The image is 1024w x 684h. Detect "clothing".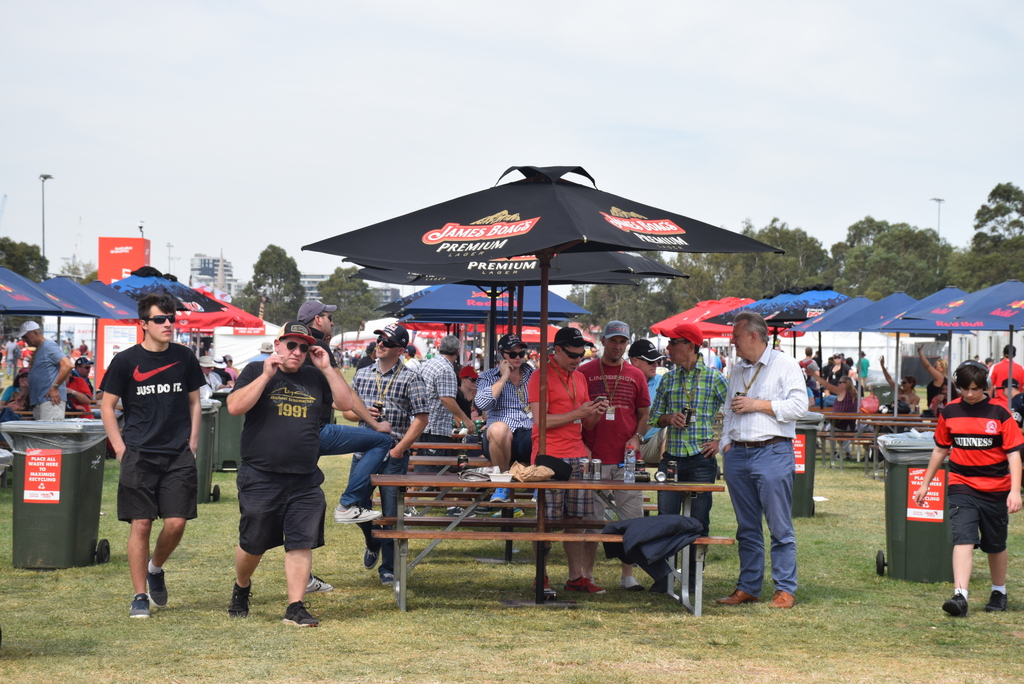
Detection: BBox(294, 324, 396, 561).
